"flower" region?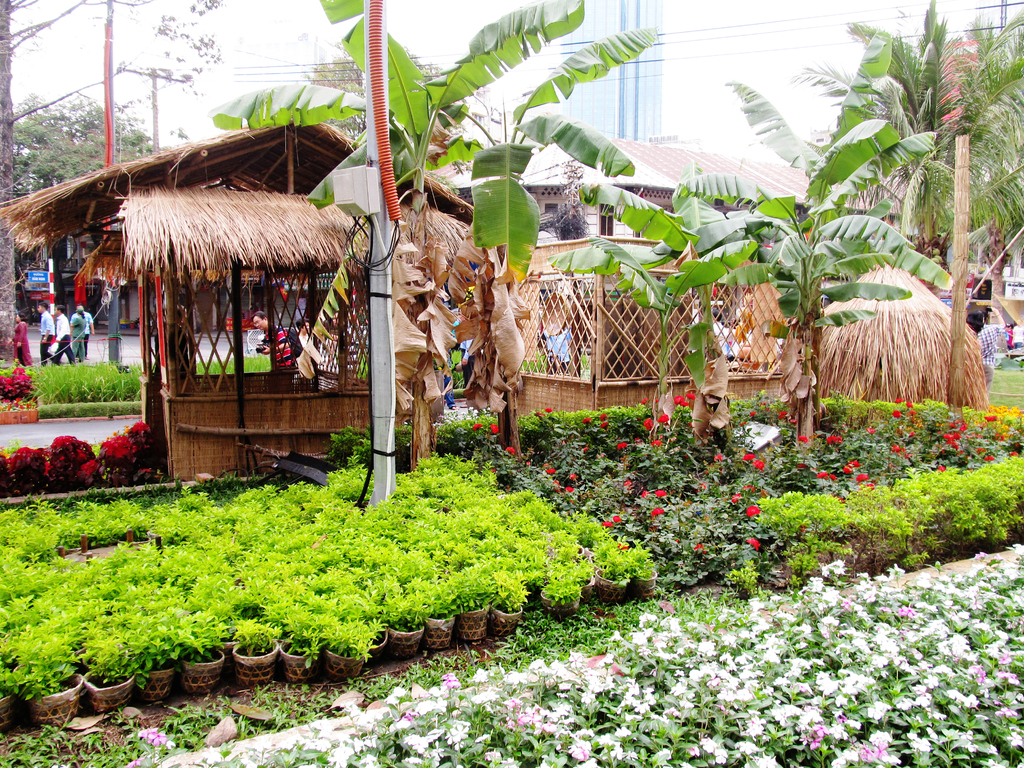
rect(680, 401, 689, 405)
